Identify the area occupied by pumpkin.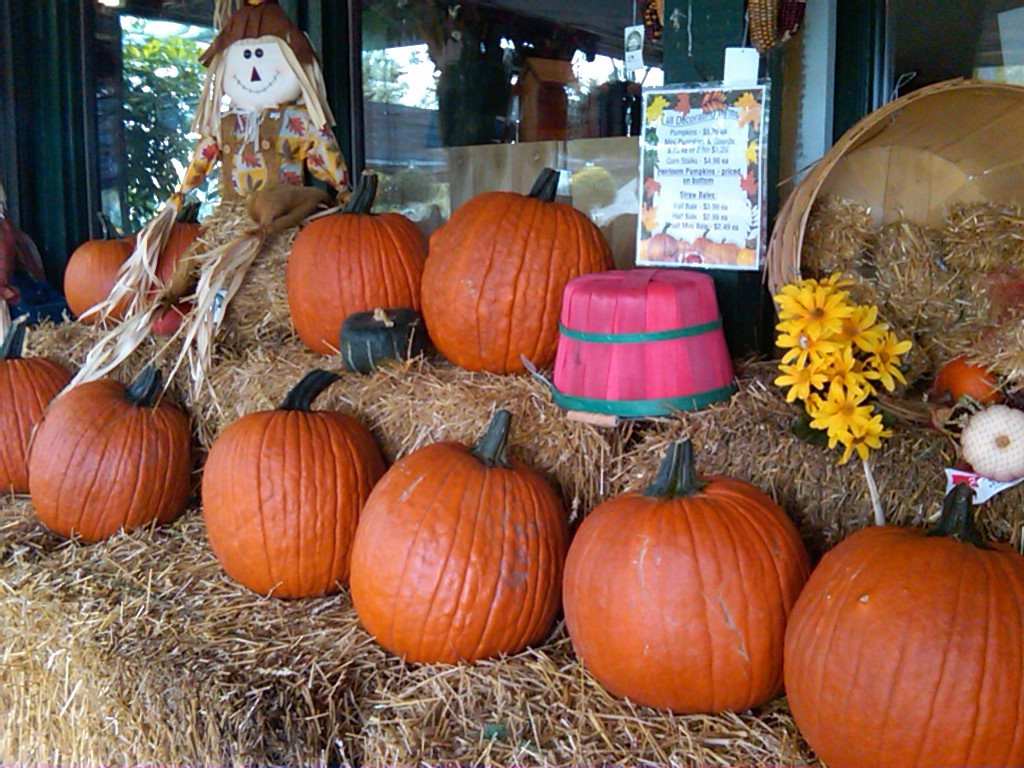
Area: 2:311:69:496.
